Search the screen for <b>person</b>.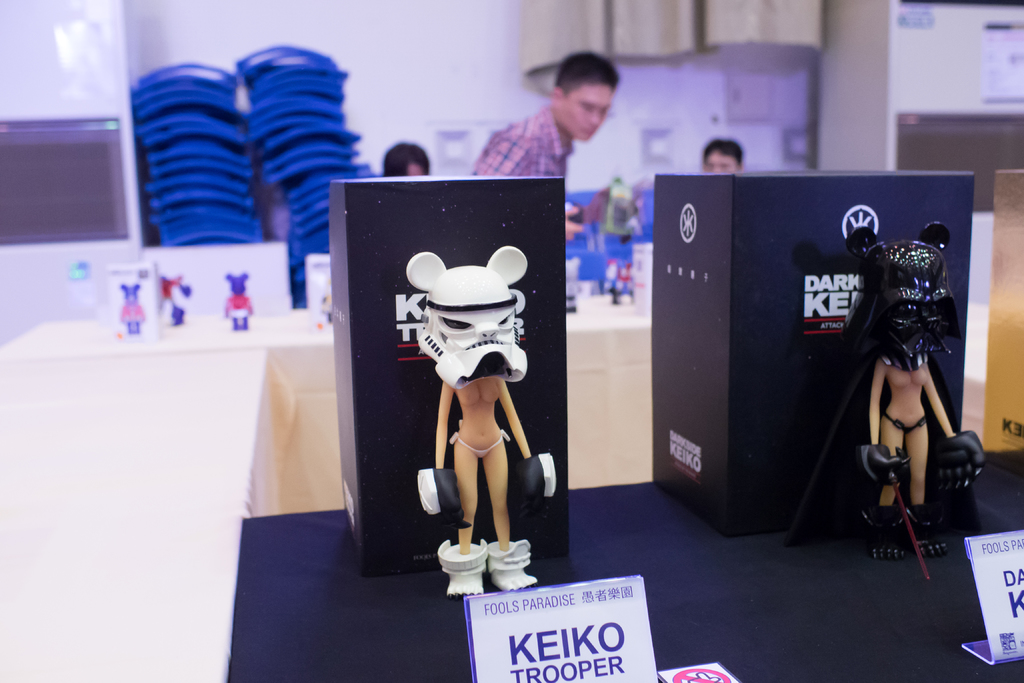
Found at <box>471,51,620,236</box>.
